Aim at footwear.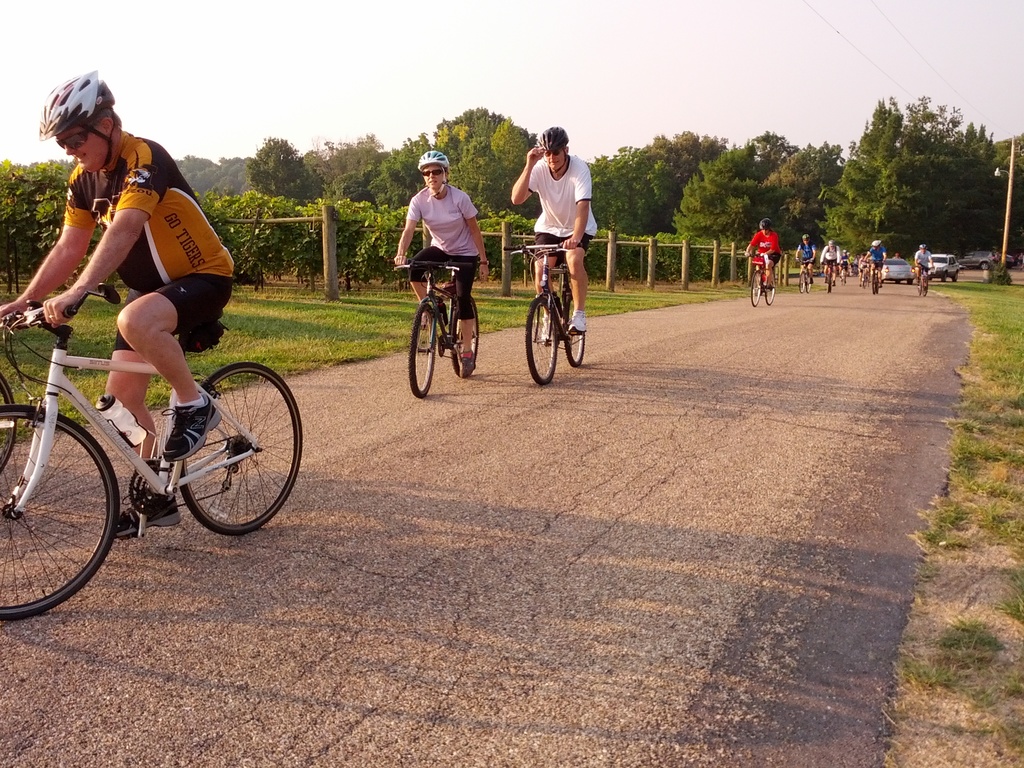
Aimed at BBox(914, 278, 919, 285).
